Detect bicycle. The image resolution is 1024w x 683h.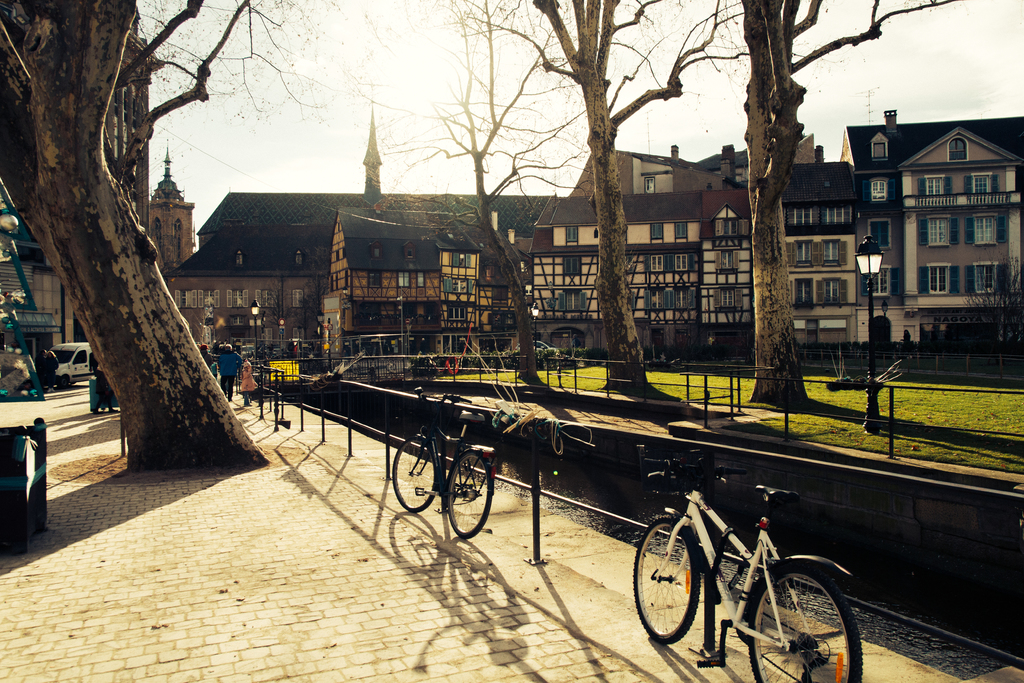
box=[641, 469, 852, 670].
